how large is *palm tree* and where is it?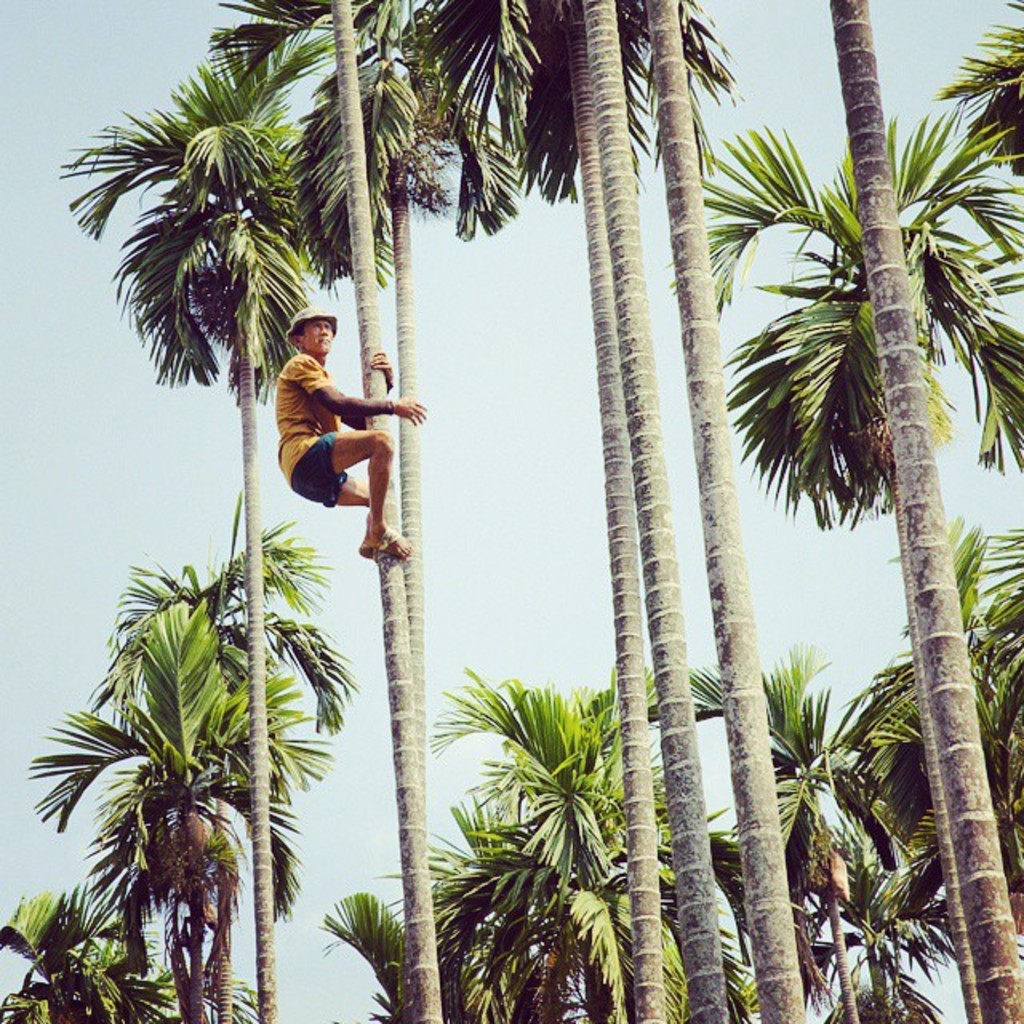
Bounding box: <bbox>482, 645, 640, 992</bbox>.
